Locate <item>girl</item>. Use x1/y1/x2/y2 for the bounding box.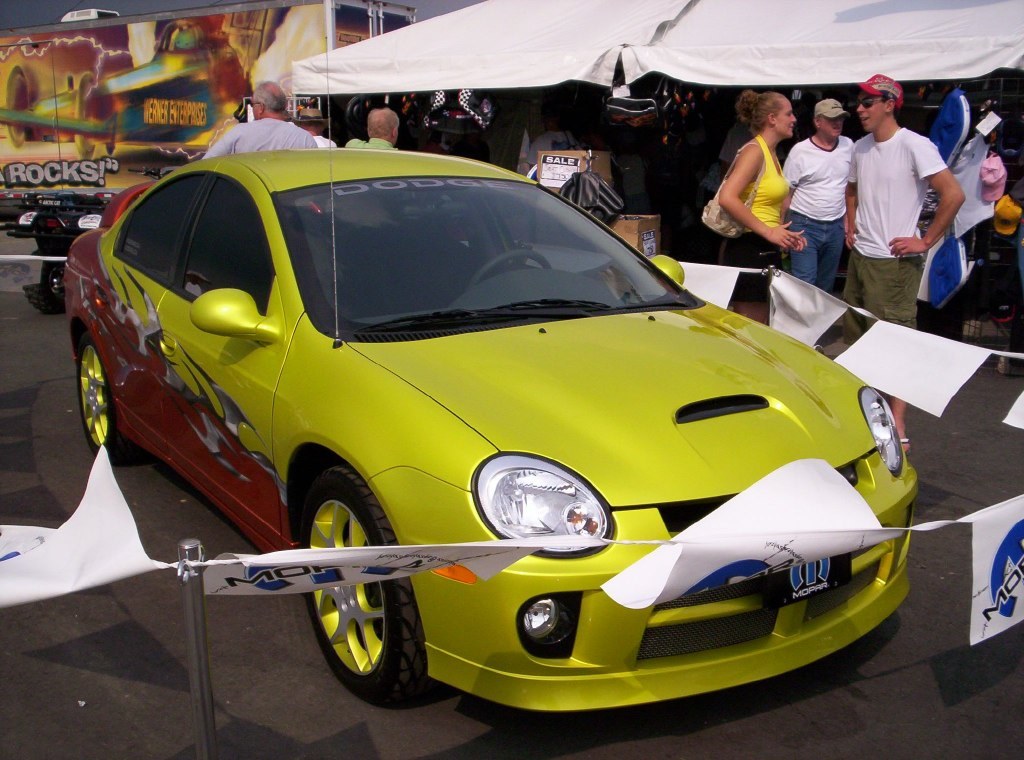
718/87/804/322.
